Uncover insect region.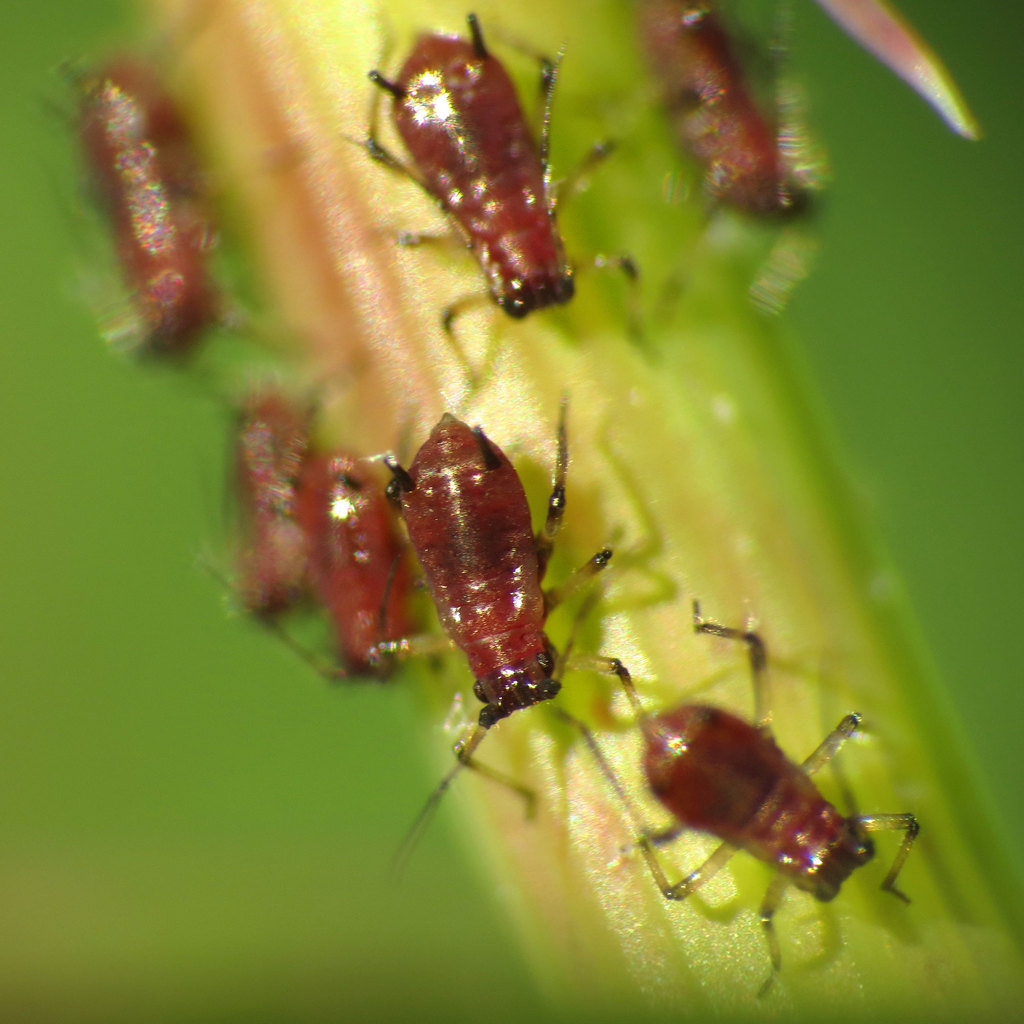
Uncovered: {"x1": 214, "y1": 455, "x2": 422, "y2": 679}.
